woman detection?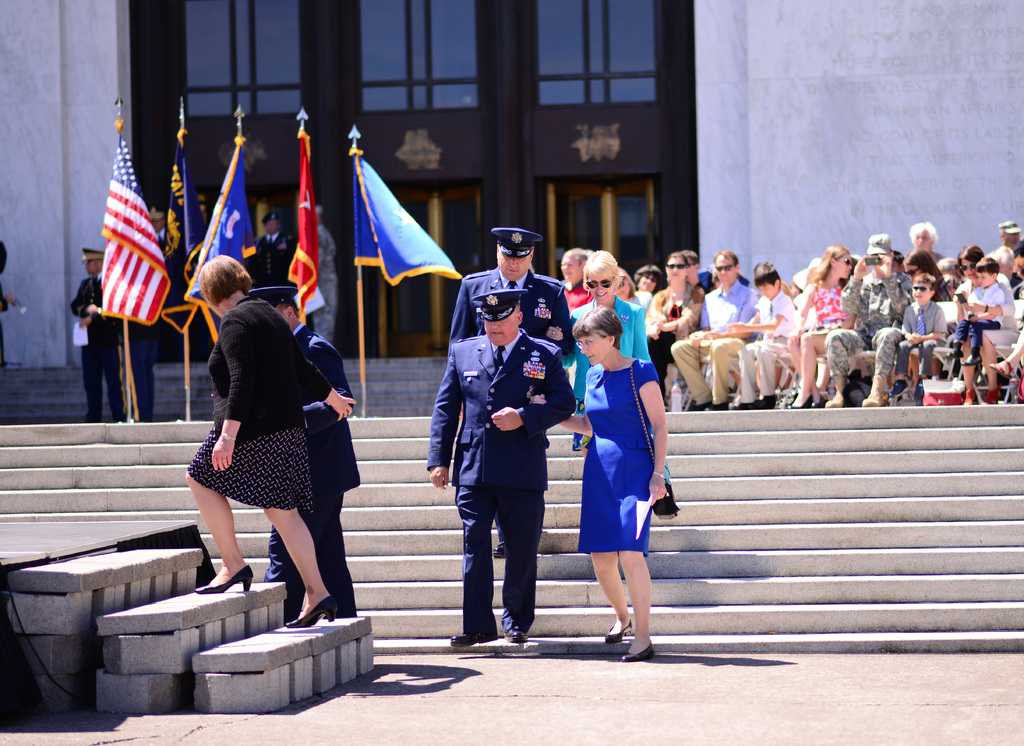
{"x1": 898, "y1": 244, "x2": 963, "y2": 296}
